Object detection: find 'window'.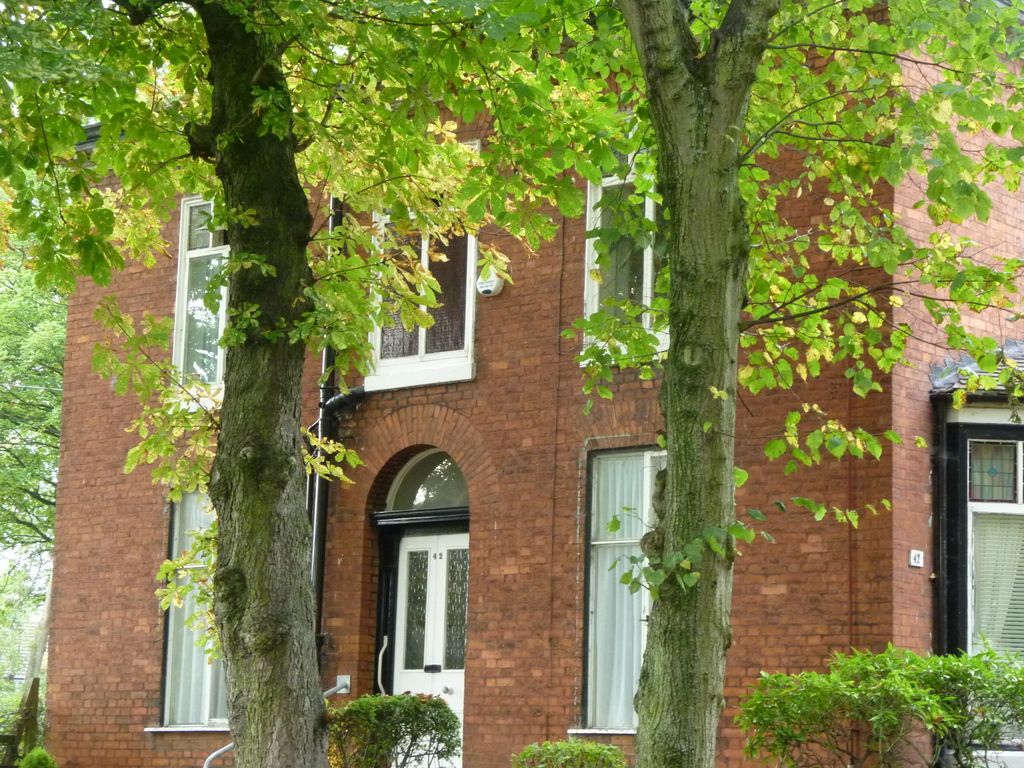
BBox(169, 198, 234, 417).
